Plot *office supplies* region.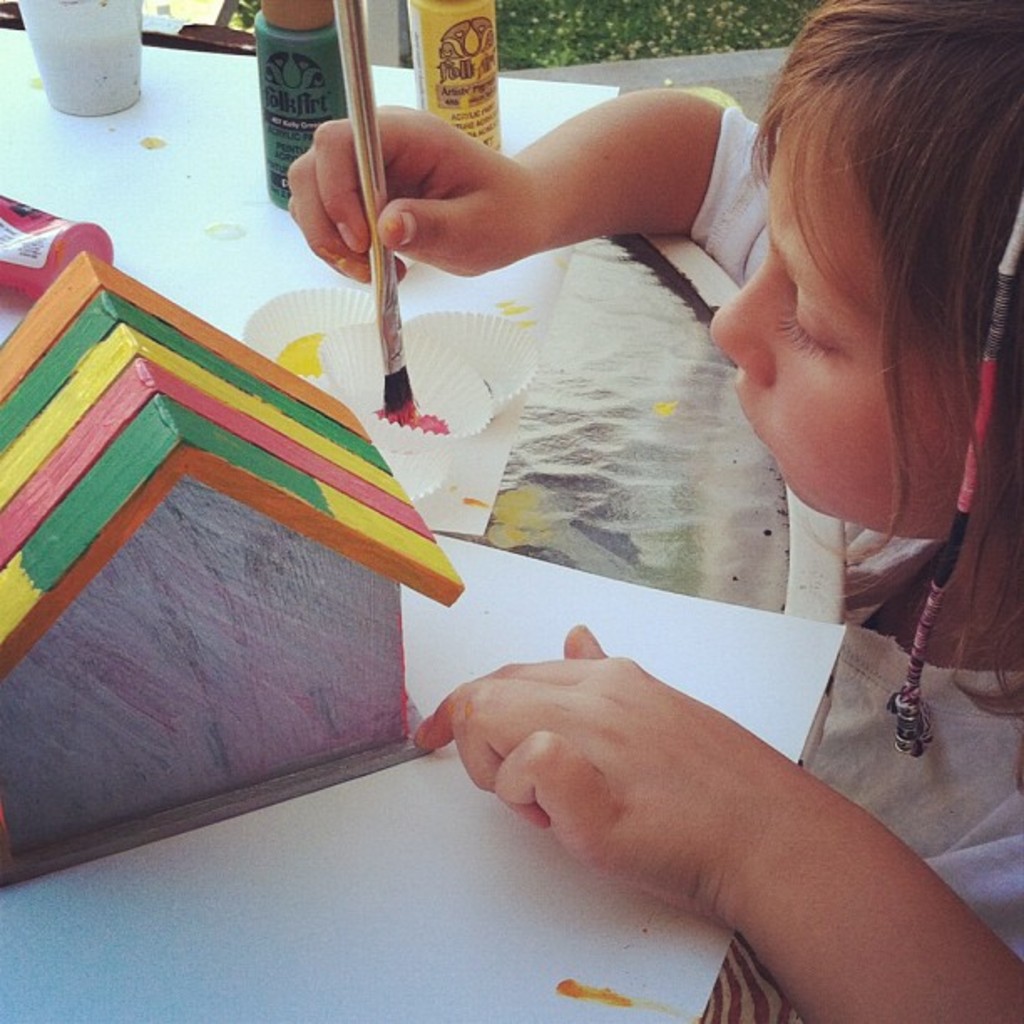
Plotted at (left=259, top=0, right=353, bottom=209).
